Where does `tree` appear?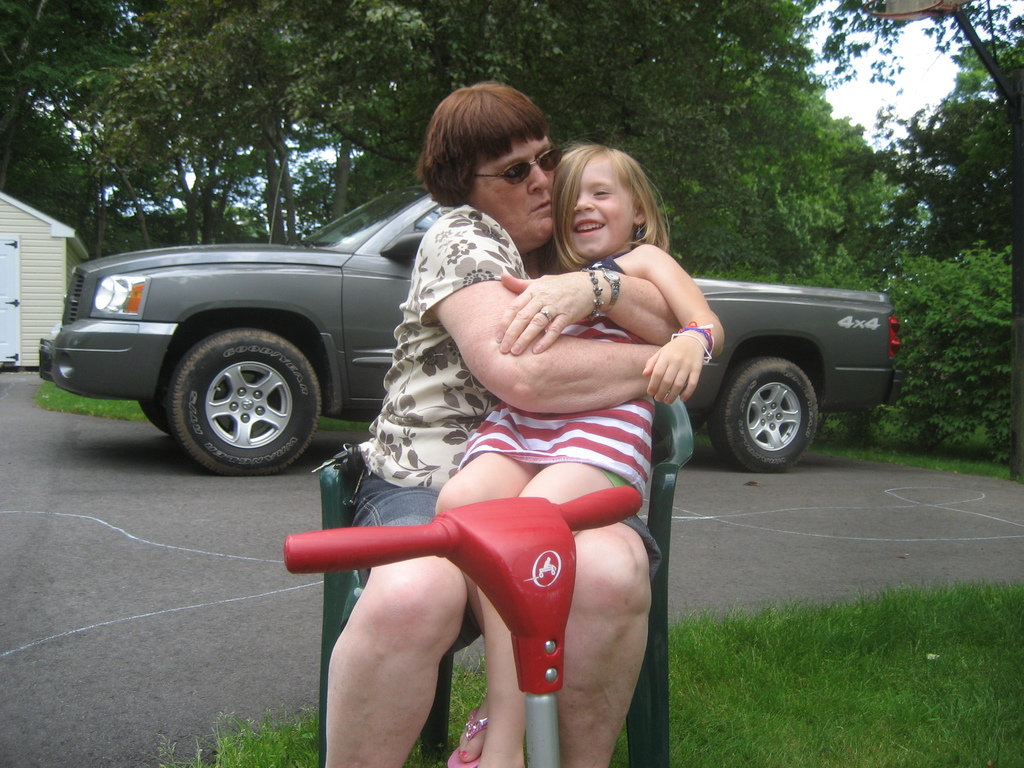
Appears at <box>0,0,129,211</box>.
